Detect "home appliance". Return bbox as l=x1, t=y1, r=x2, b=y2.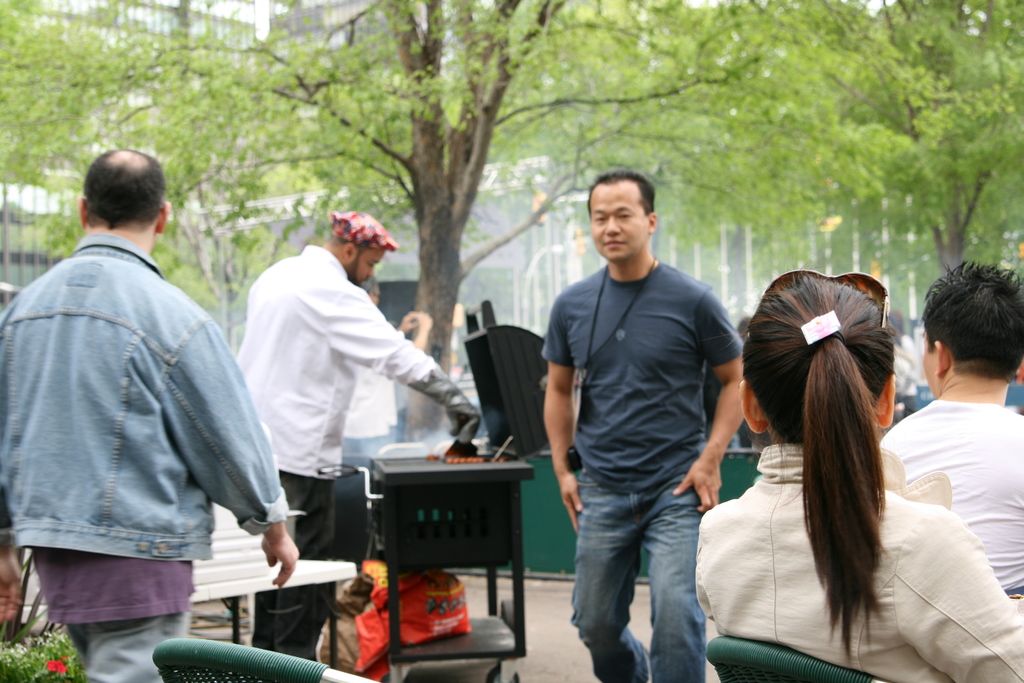
l=341, t=298, r=550, b=682.
